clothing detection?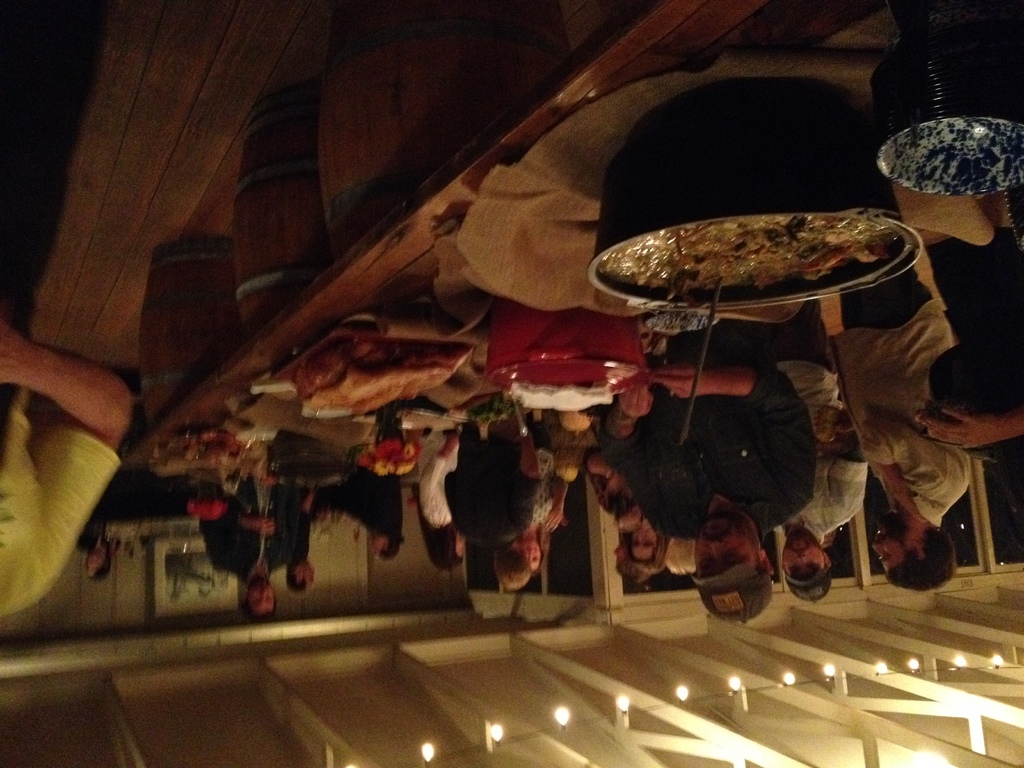
<region>0, 382, 118, 618</region>
